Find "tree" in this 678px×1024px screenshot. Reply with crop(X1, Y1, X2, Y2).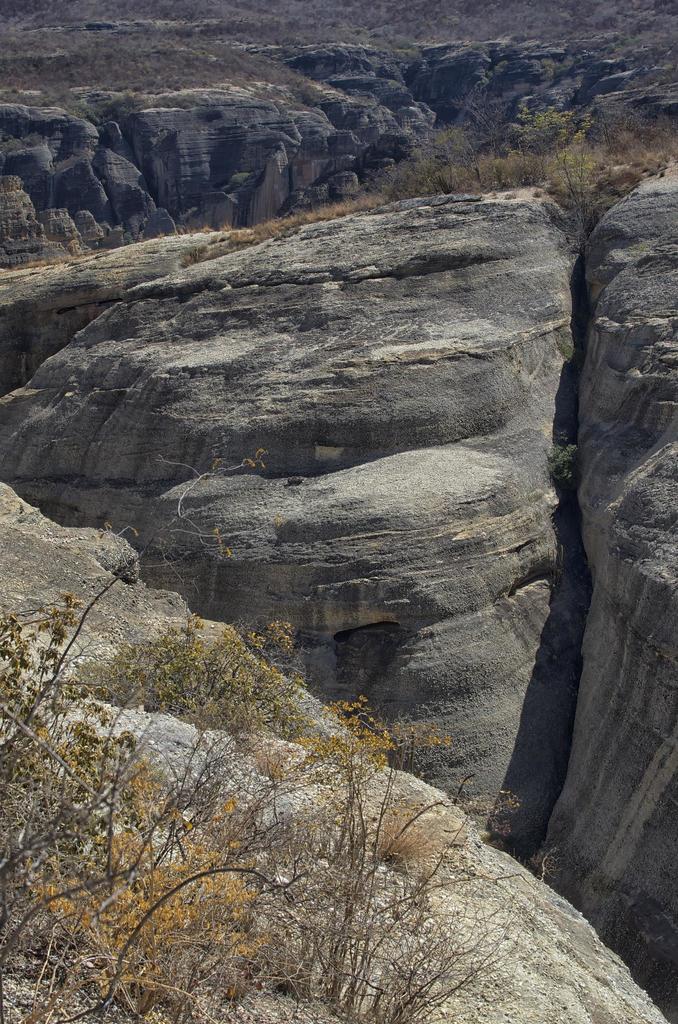
crop(15, 554, 413, 985).
